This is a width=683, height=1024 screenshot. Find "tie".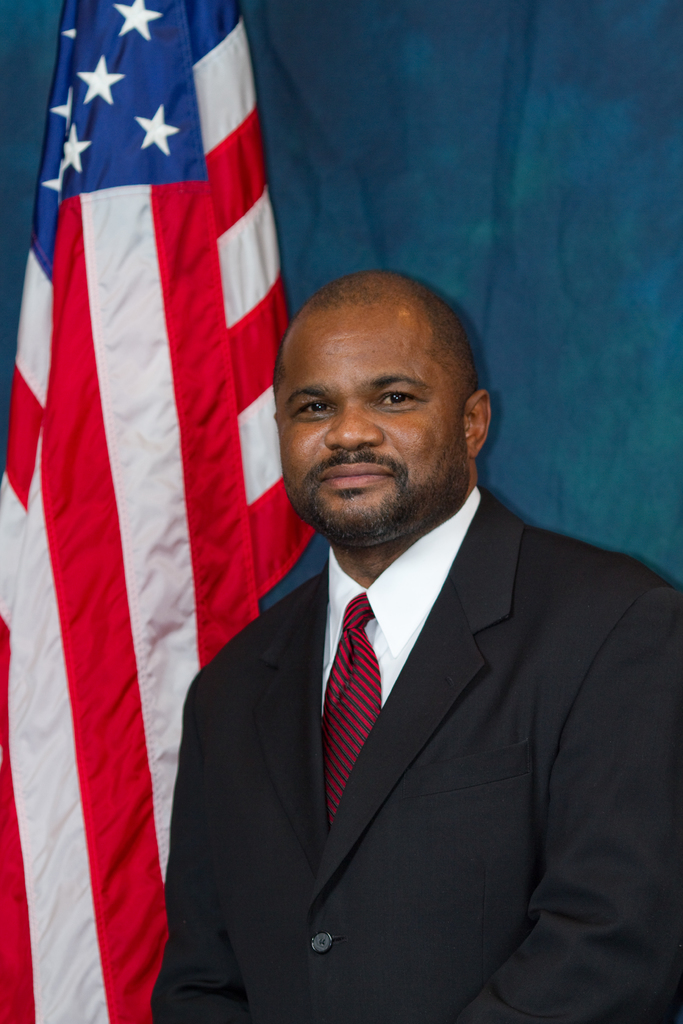
Bounding box: (317, 588, 384, 836).
